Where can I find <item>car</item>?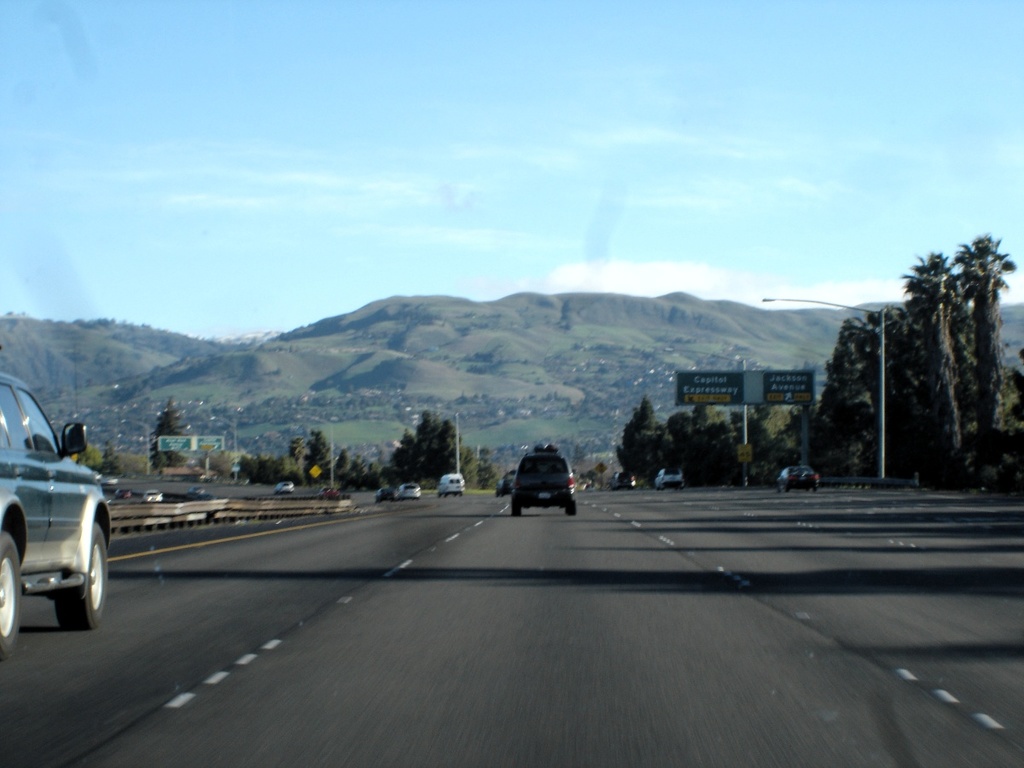
You can find it at x1=777 y1=465 x2=819 y2=491.
